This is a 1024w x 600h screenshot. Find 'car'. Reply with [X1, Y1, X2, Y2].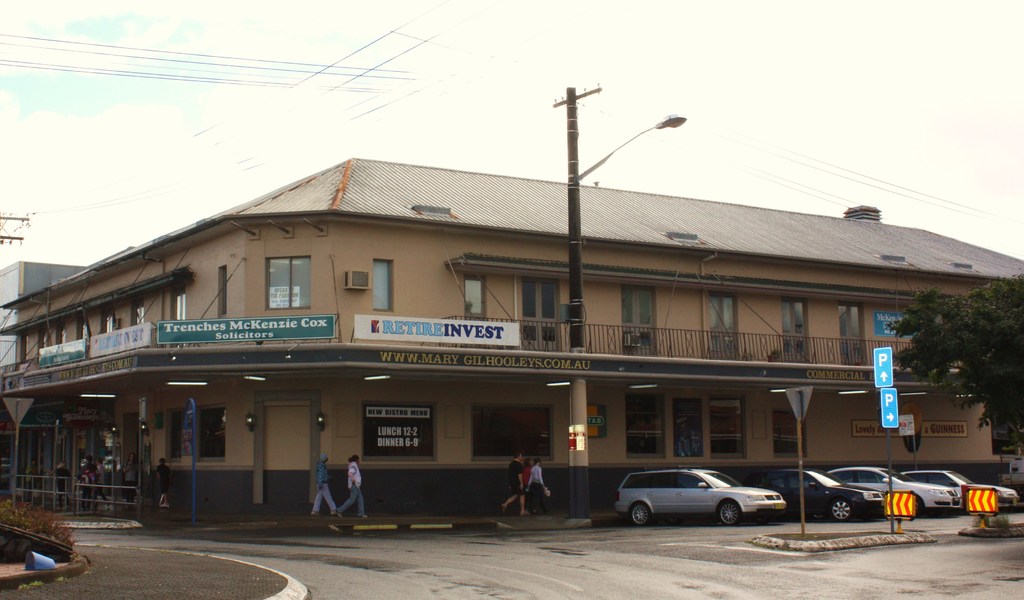
[824, 468, 964, 512].
